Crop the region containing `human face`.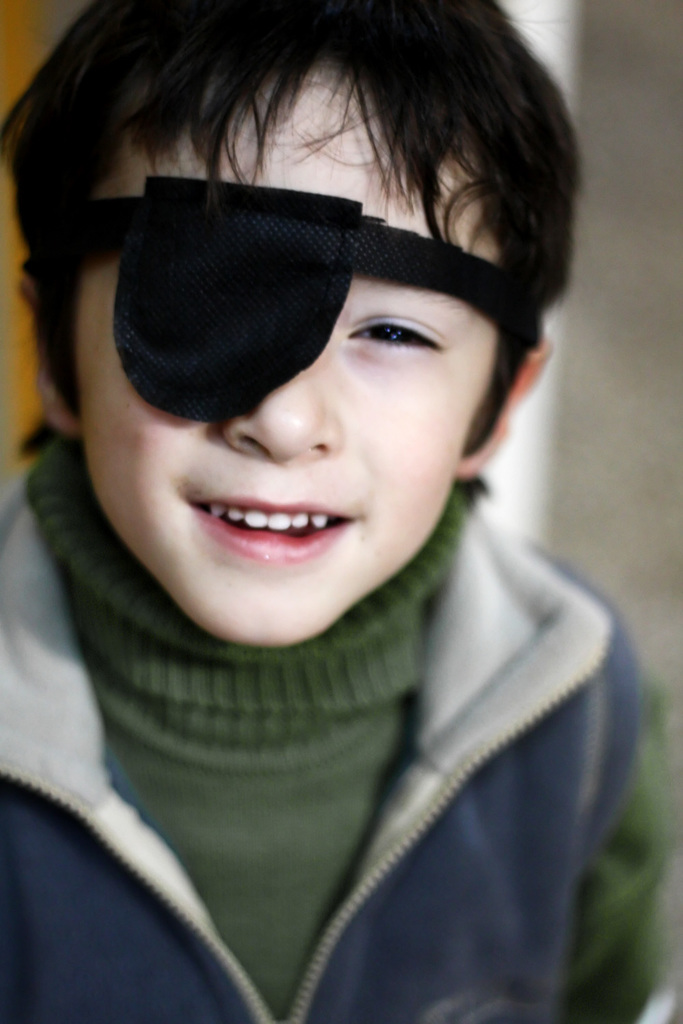
Crop region: [left=82, top=66, right=497, bottom=647].
